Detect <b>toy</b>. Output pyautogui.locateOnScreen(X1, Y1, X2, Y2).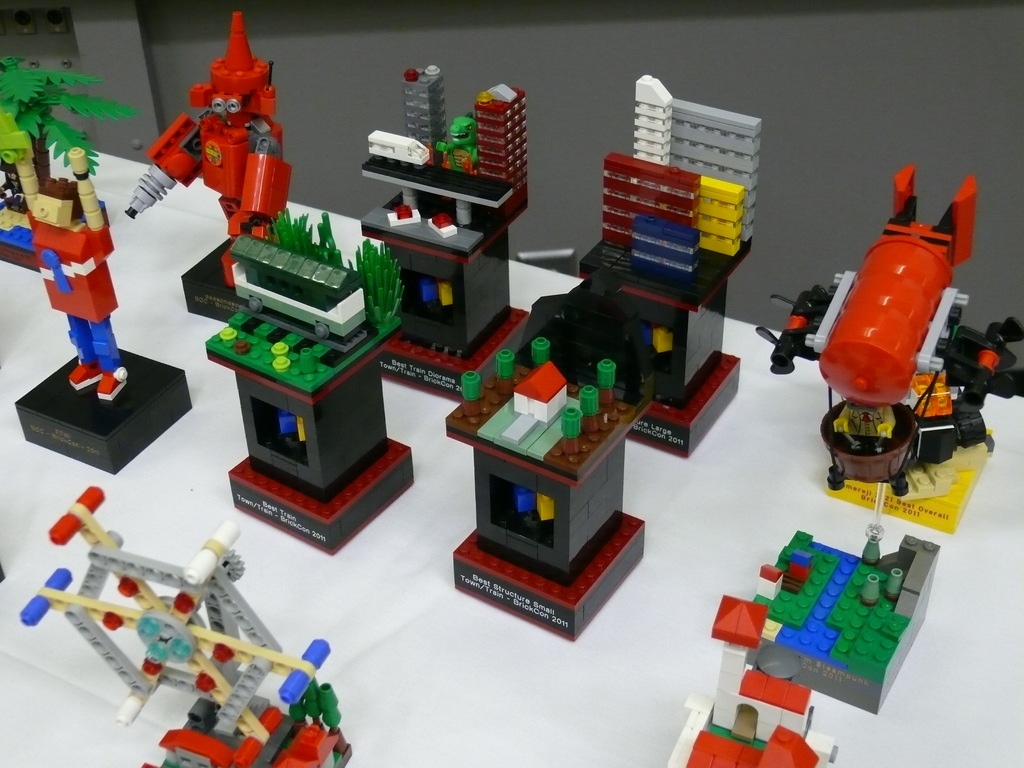
pyautogui.locateOnScreen(18, 485, 356, 767).
